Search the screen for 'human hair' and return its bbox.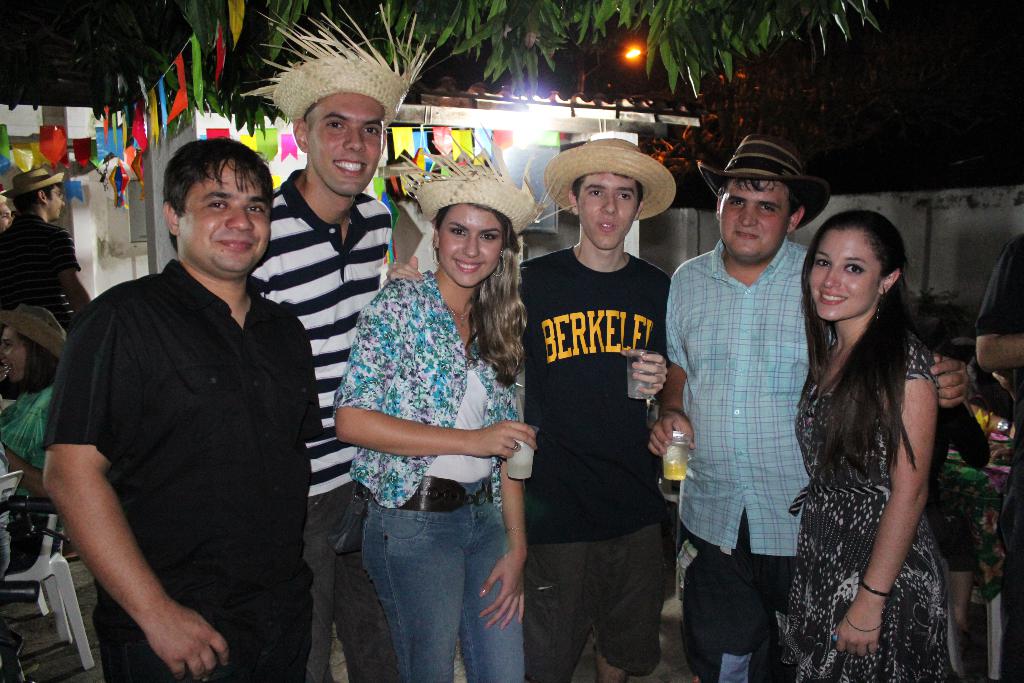
Found: region(810, 208, 944, 484).
